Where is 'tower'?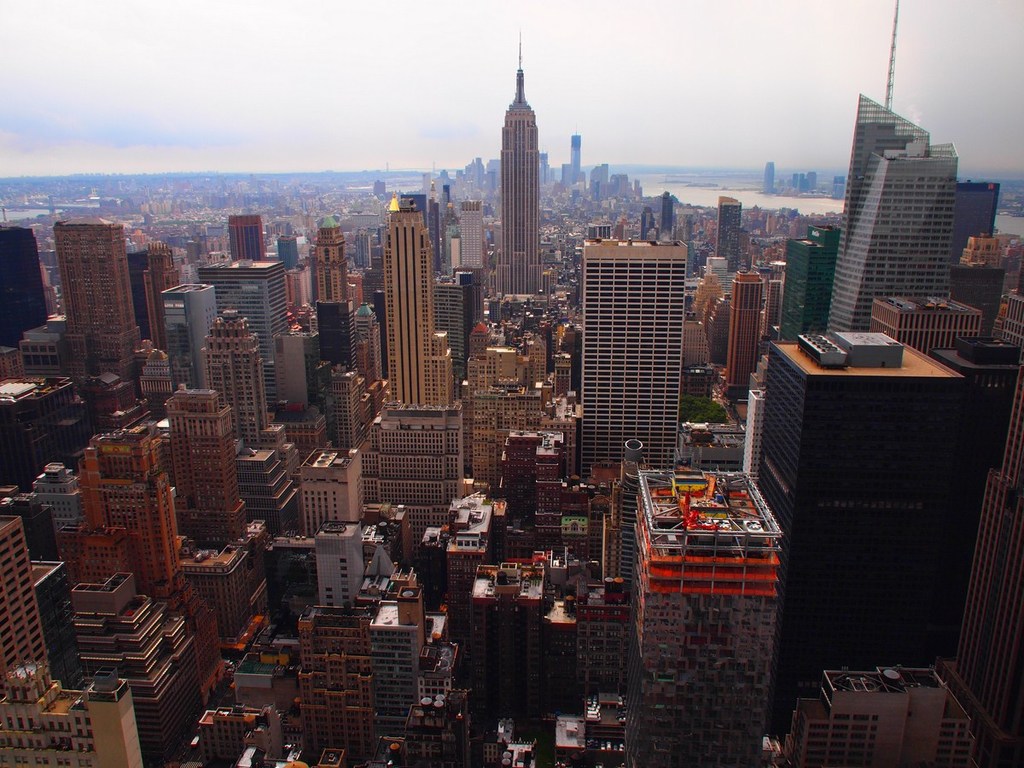
crop(44, 222, 149, 384).
